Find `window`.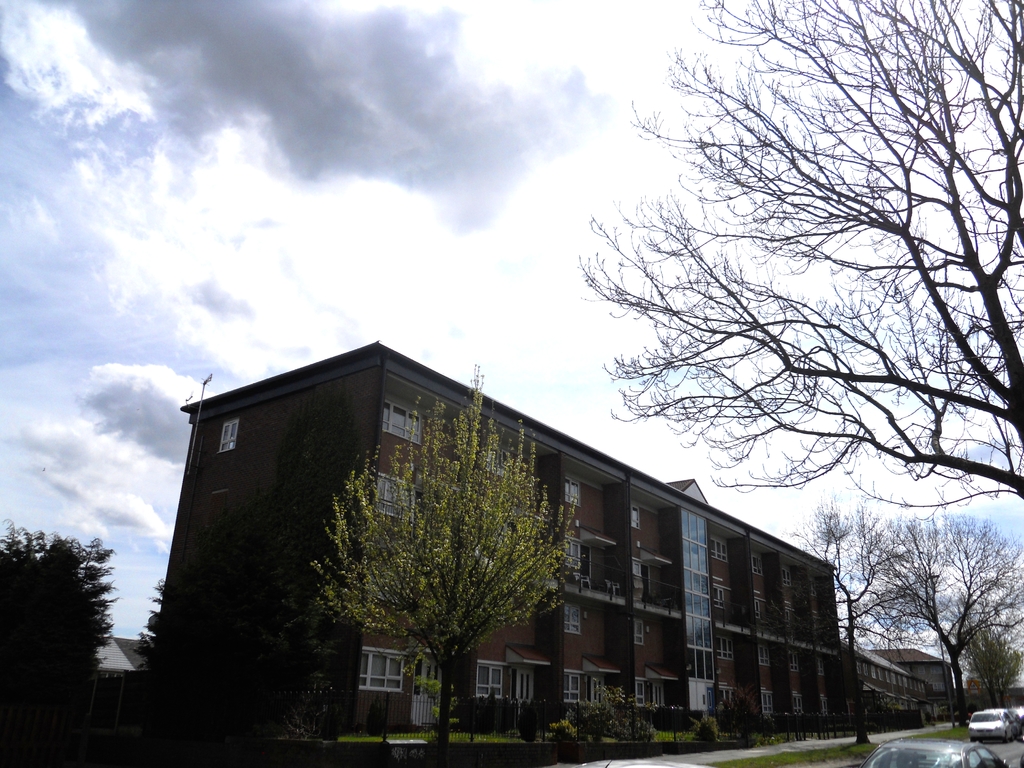
left=632, top=556, right=643, bottom=575.
